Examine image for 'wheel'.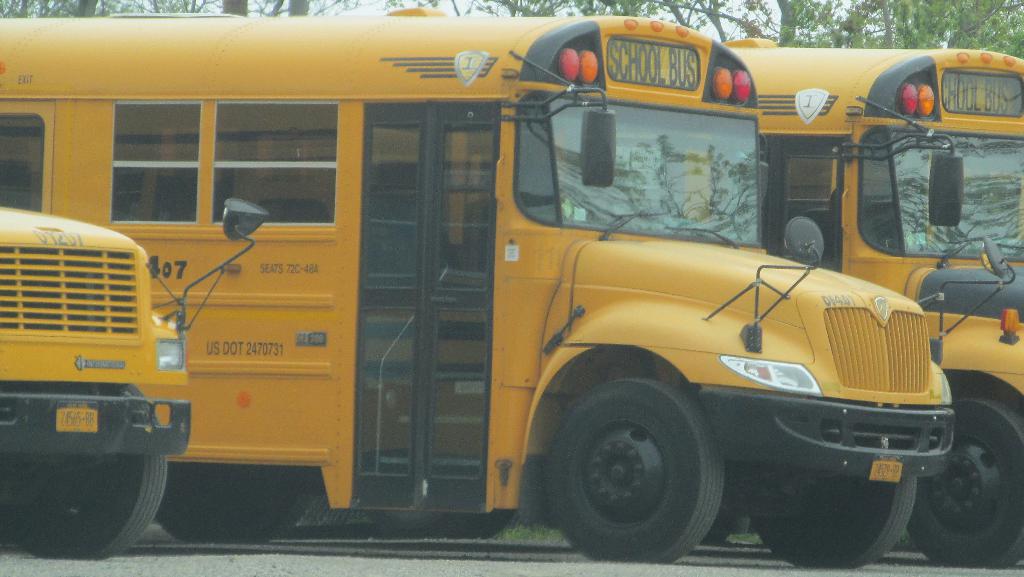
Examination result: 156/464/304/539.
